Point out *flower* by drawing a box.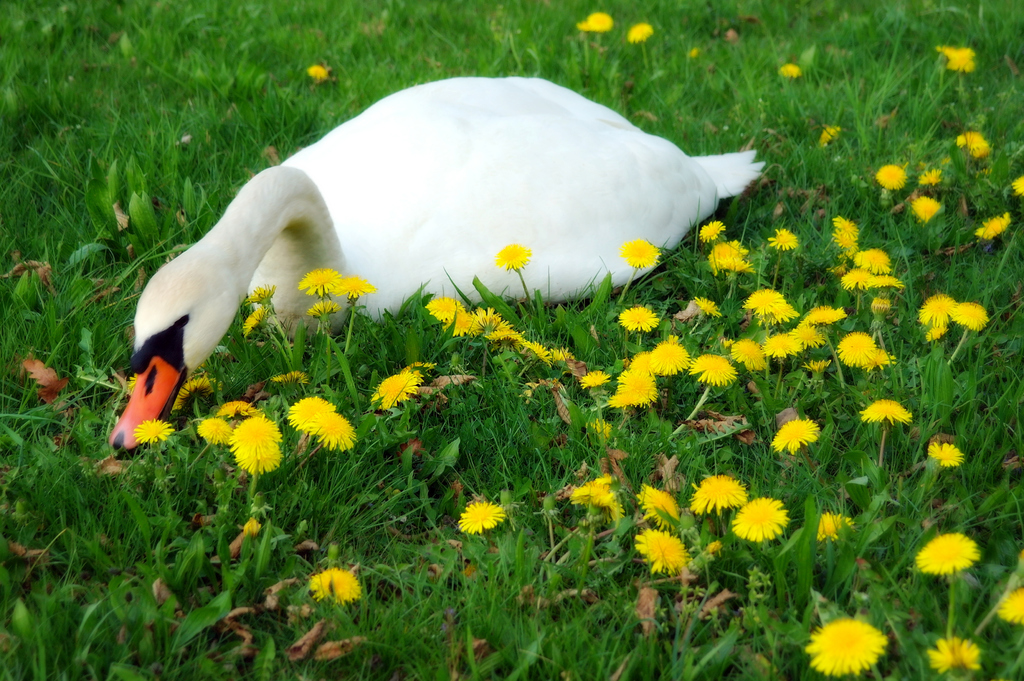
307/566/367/602.
